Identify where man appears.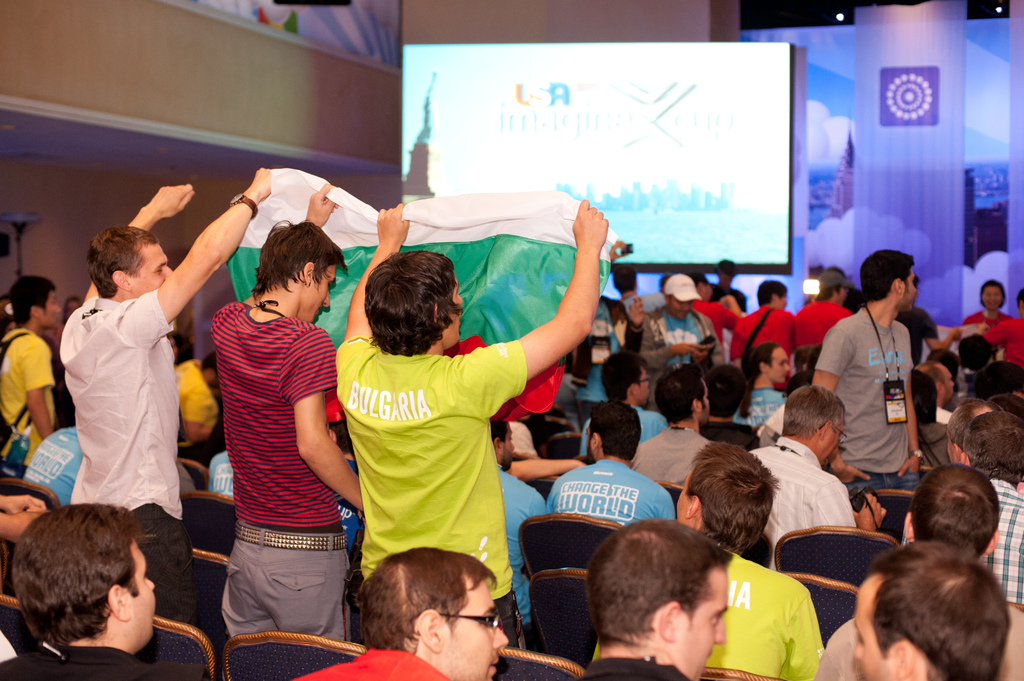
Appears at 733 345 790 431.
